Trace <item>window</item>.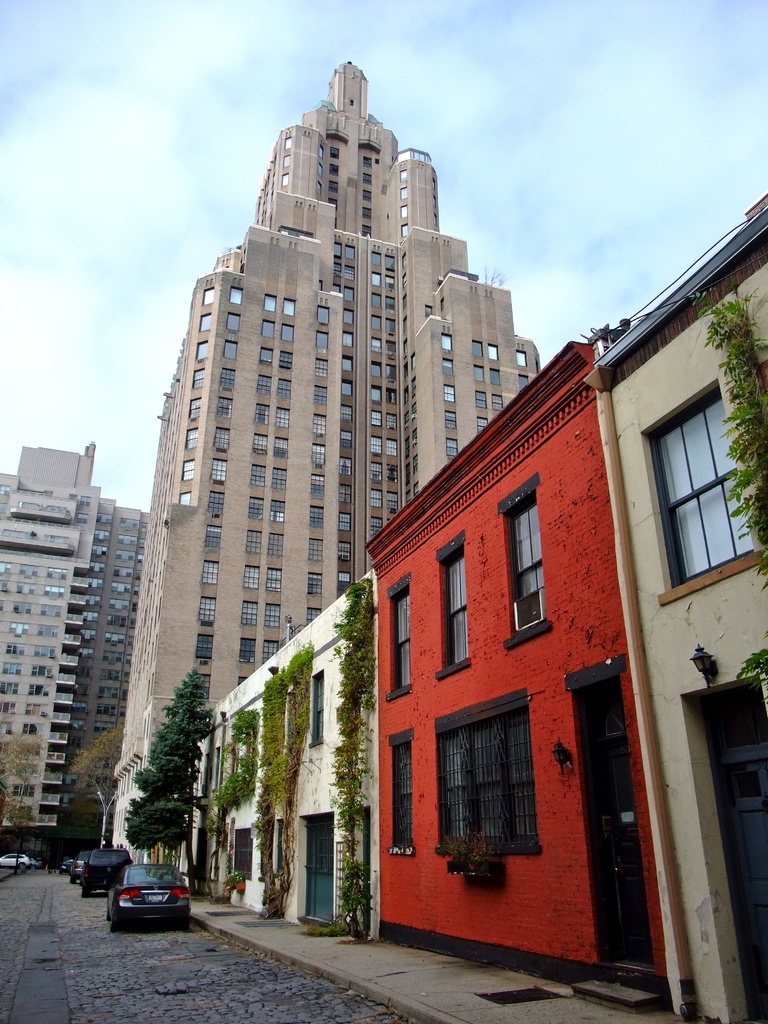
Traced to bbox=[314, 359, 326, 378].
